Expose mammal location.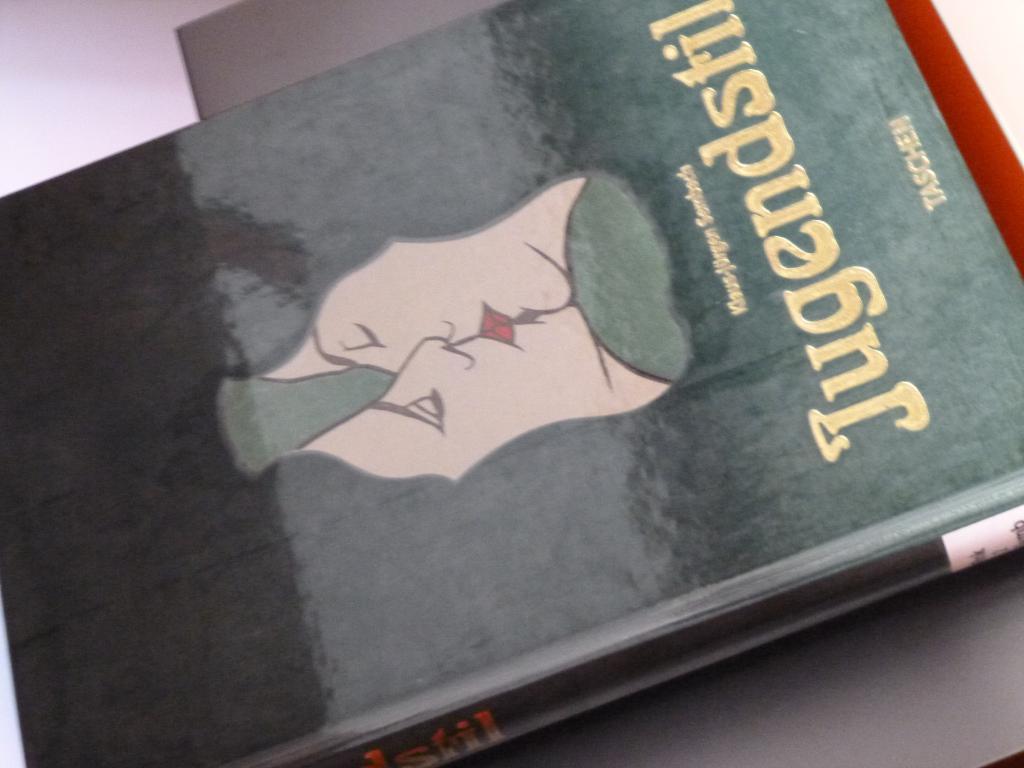
Exposed at [136, 136, 749, 515].
